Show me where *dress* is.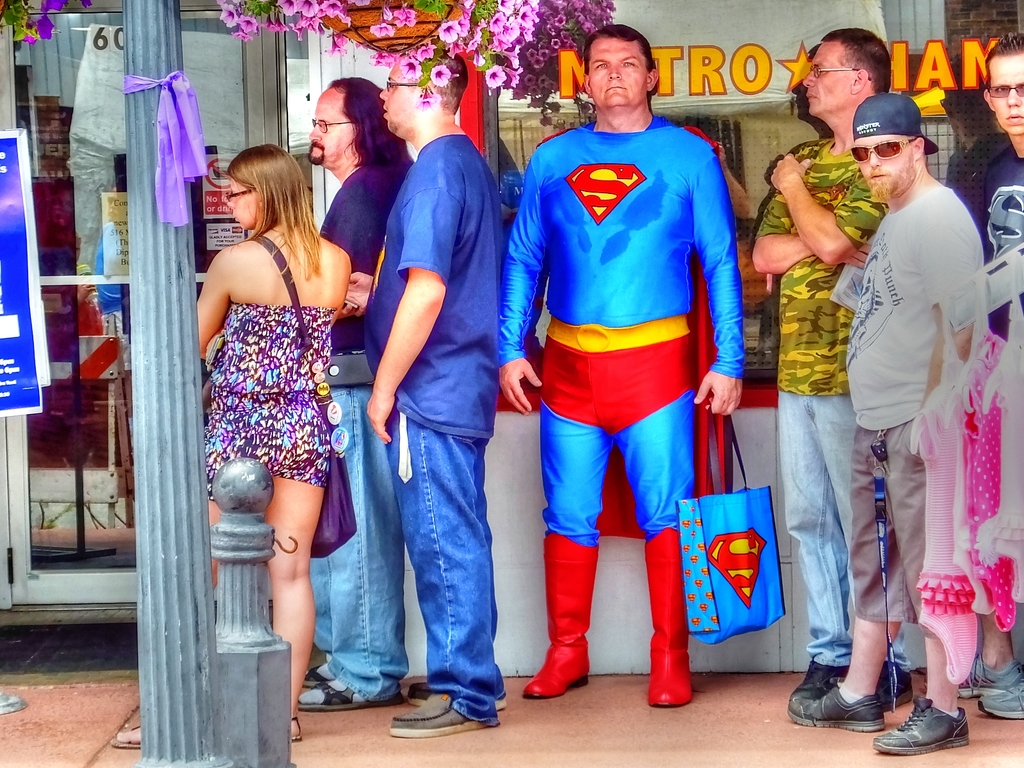
*dress* is at (199,299,337,505).
